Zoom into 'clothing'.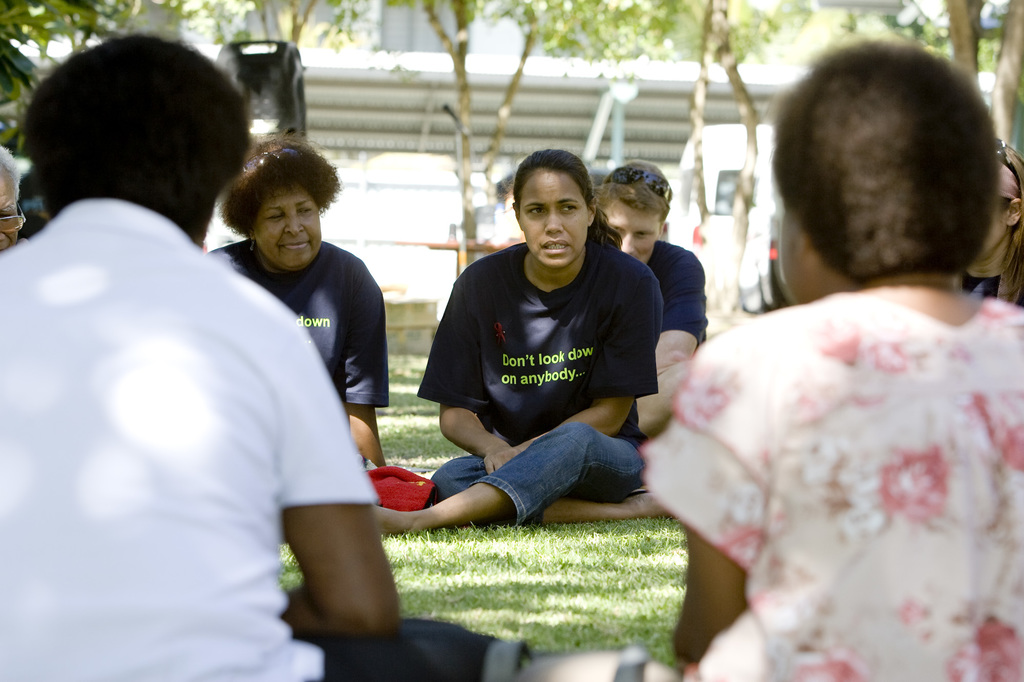
Zoom target: <bbox>202, 228, 381, 456</bbox>.
